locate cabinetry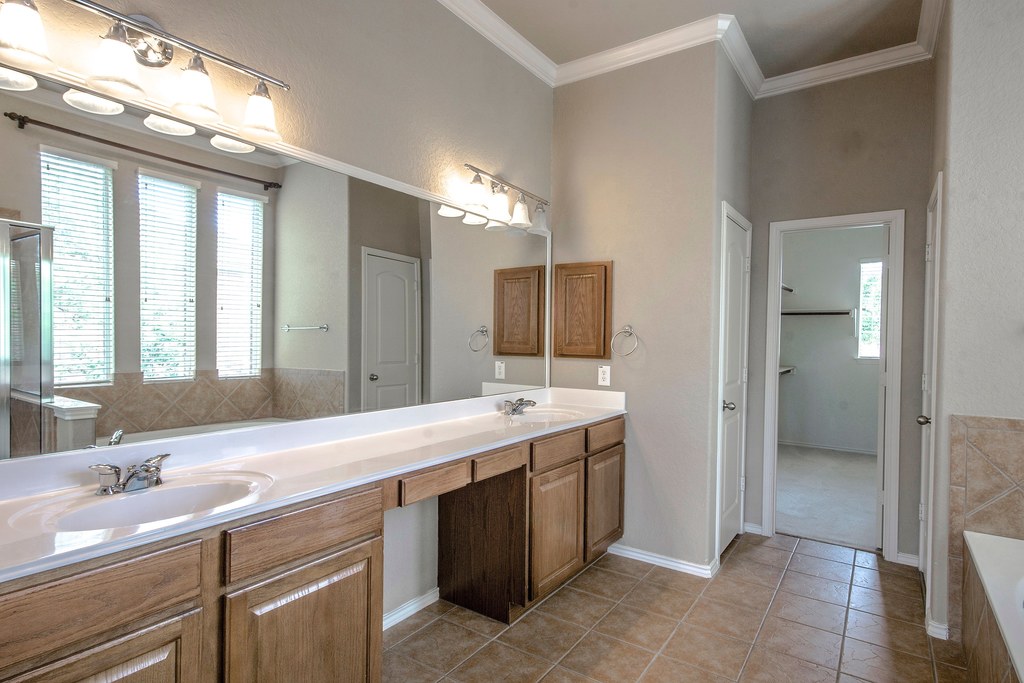
select_region(382, 440, 527, 511)
